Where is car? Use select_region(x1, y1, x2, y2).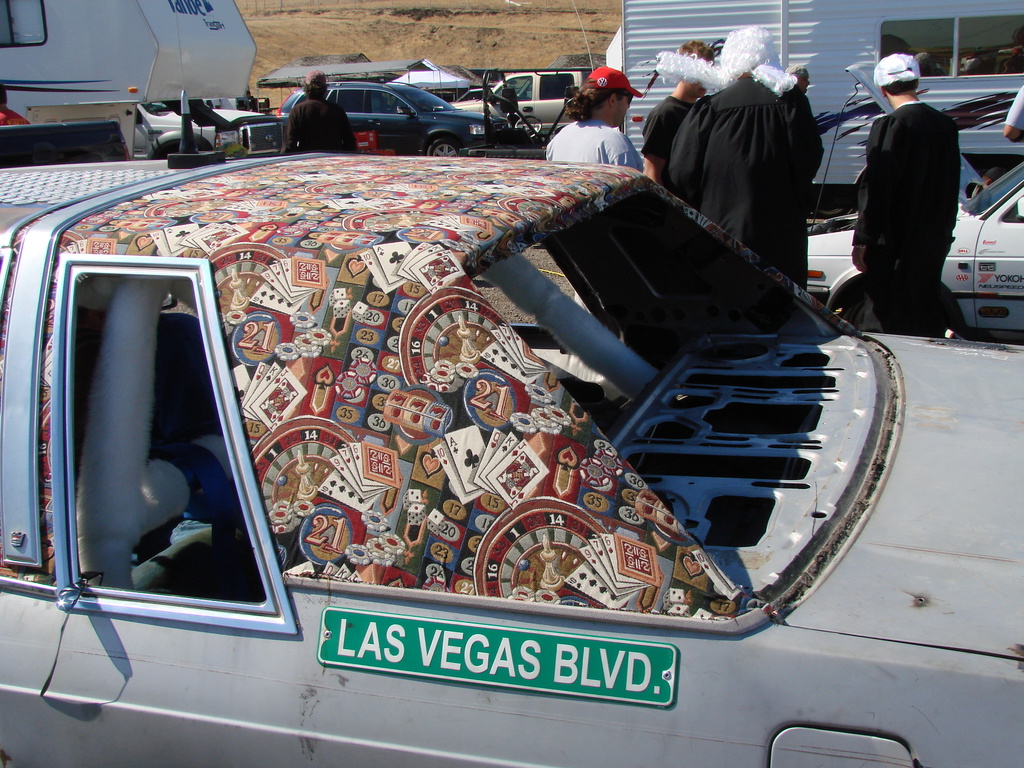
select_region(12, 83, 895, 756).
